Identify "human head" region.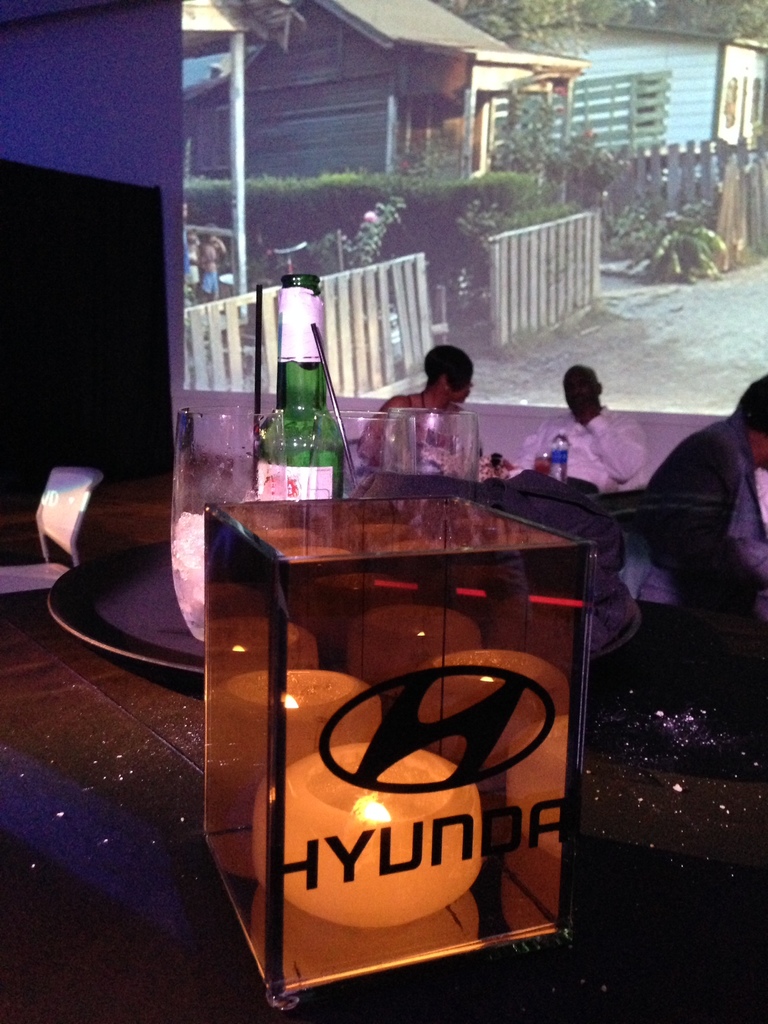
Region: [x1=737, y1=371, x2=767, y2=469].
